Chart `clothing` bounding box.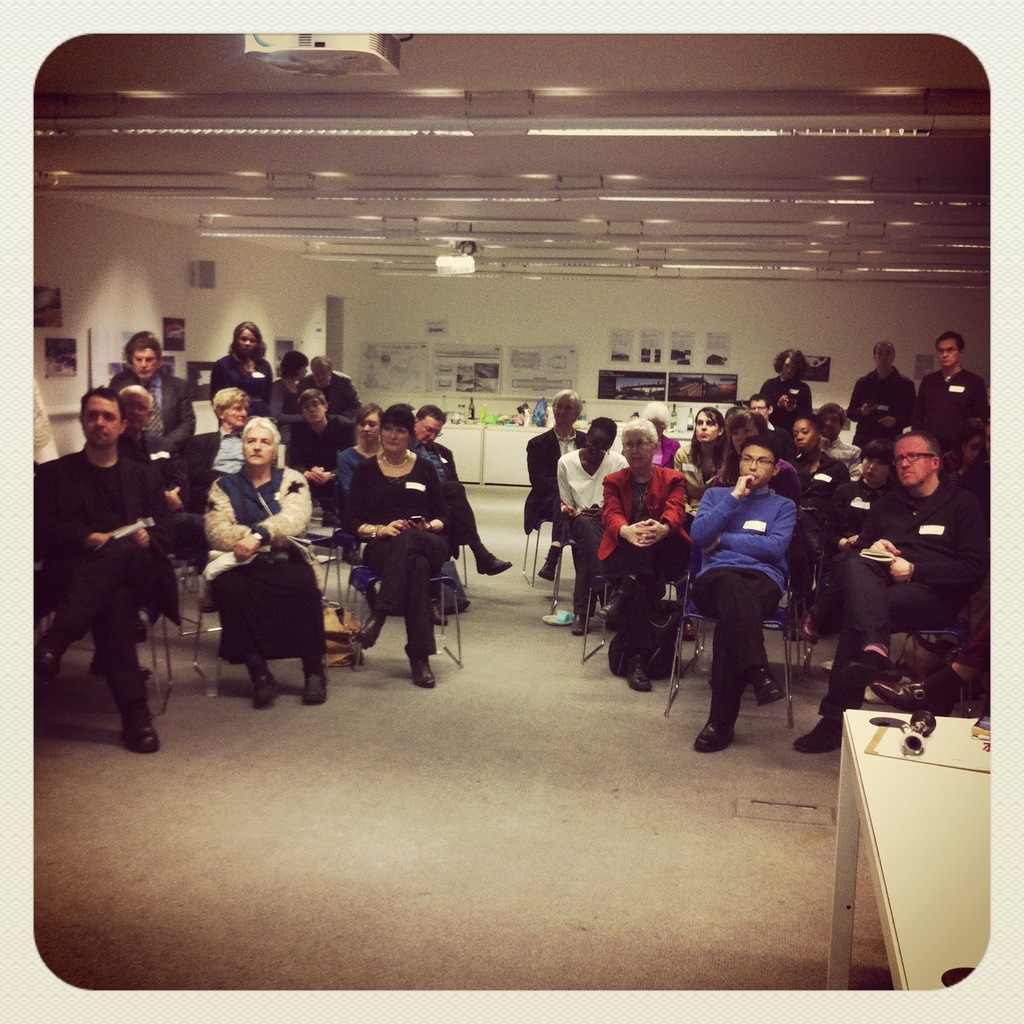
Charted: (270, 375, 301, 431).
